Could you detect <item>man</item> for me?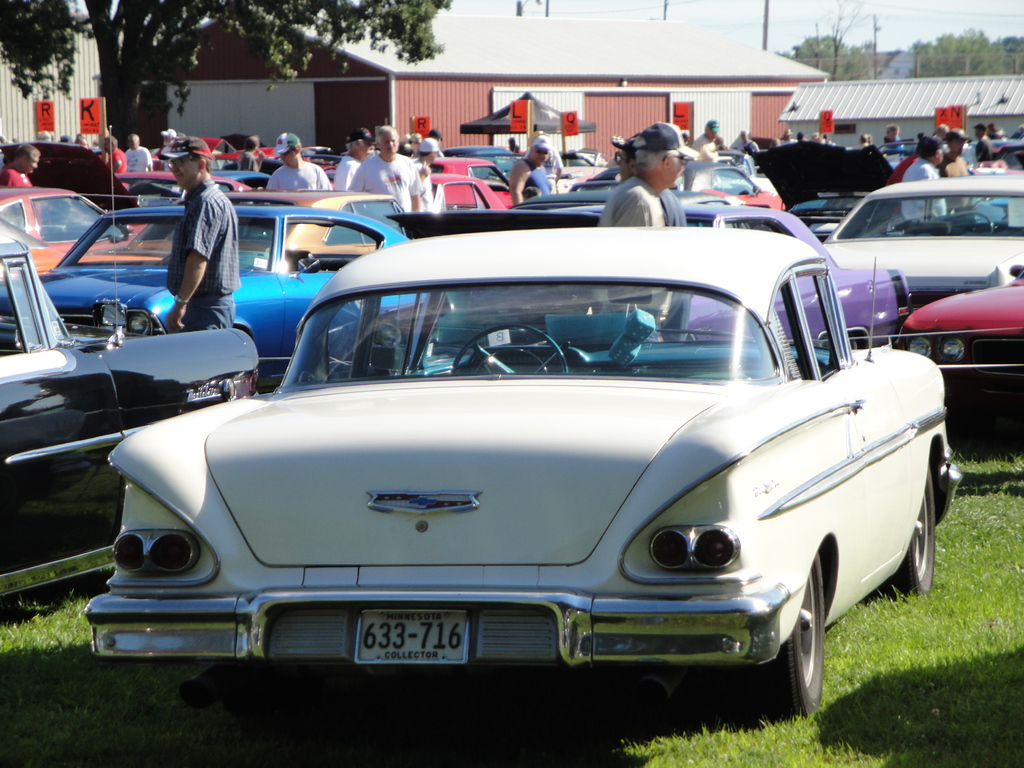
Detection result: bbox=(334, 126, 376, 188).
